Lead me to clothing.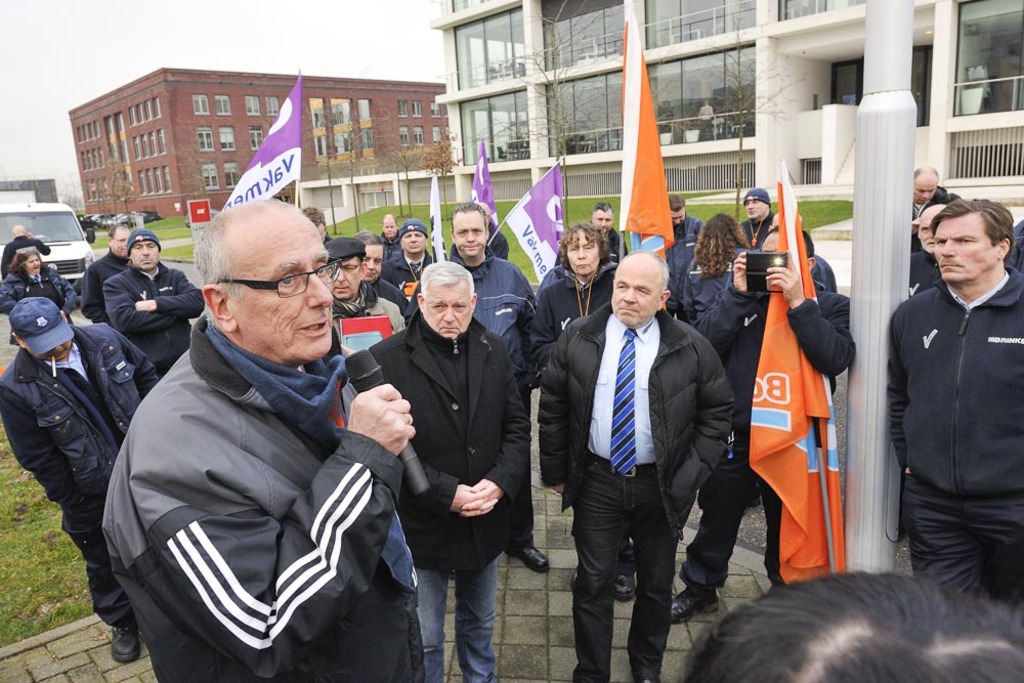
Lead to [891, 296, 1023, 502].
